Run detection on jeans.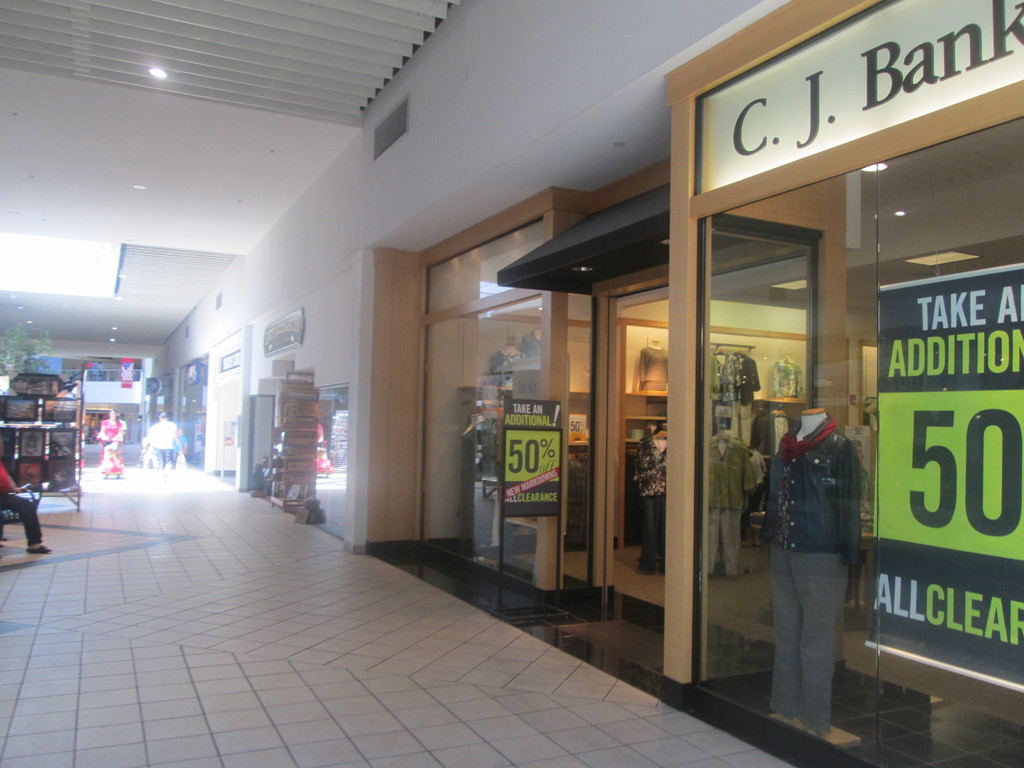
Result: bbox(762, 522, 864, 739).
